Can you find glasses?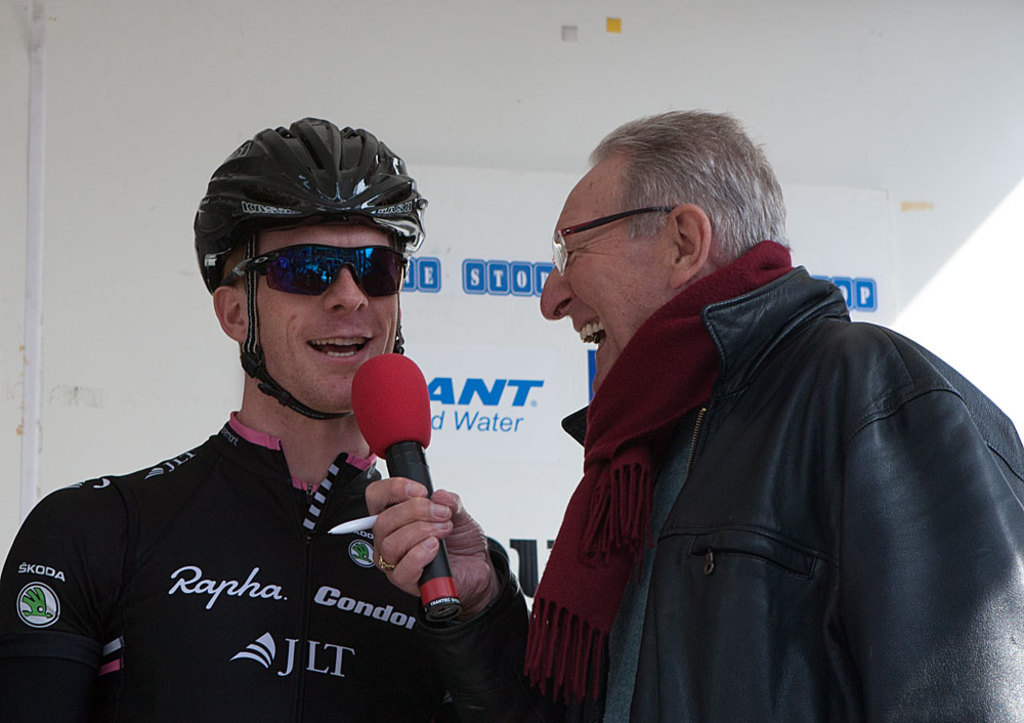
Yes, bounding box: [x1=545, y1=202, x2=681, y2=261].
